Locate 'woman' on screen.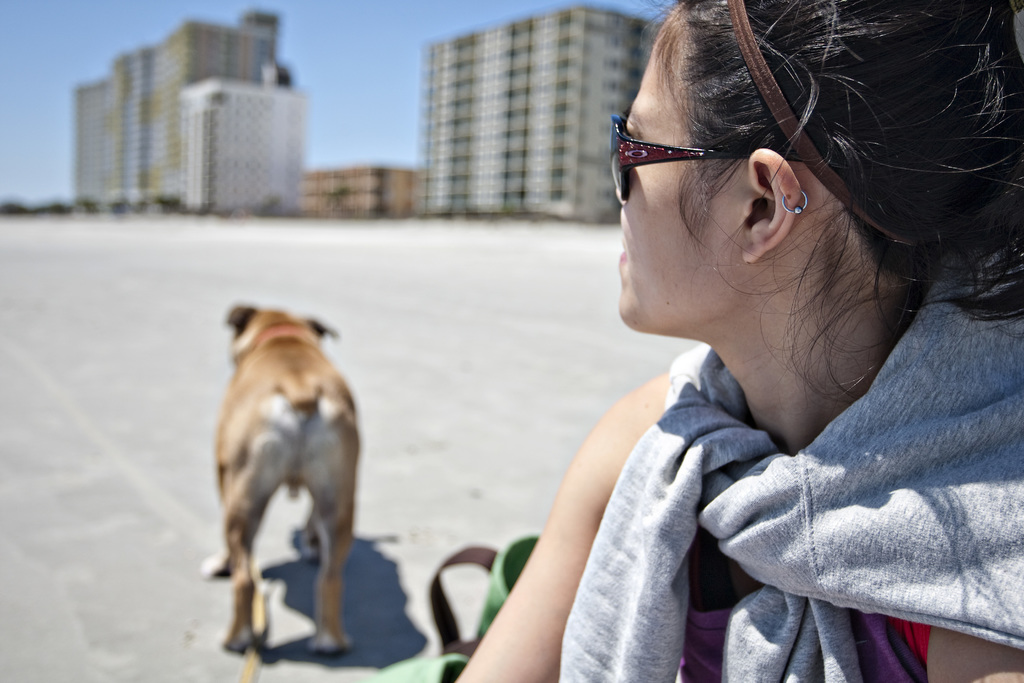
On screen at [466, 14, 1012, 678].
